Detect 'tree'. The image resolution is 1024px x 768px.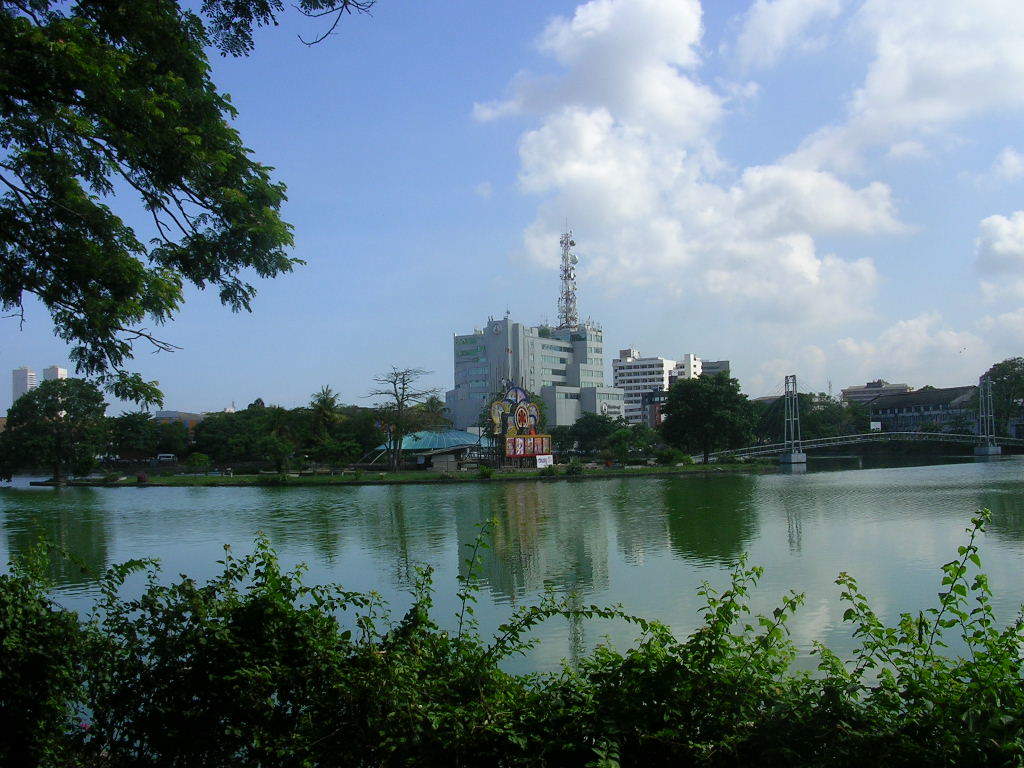
{"x1": 396, "y1": 389, "x2": 457, "y2": 437}.
